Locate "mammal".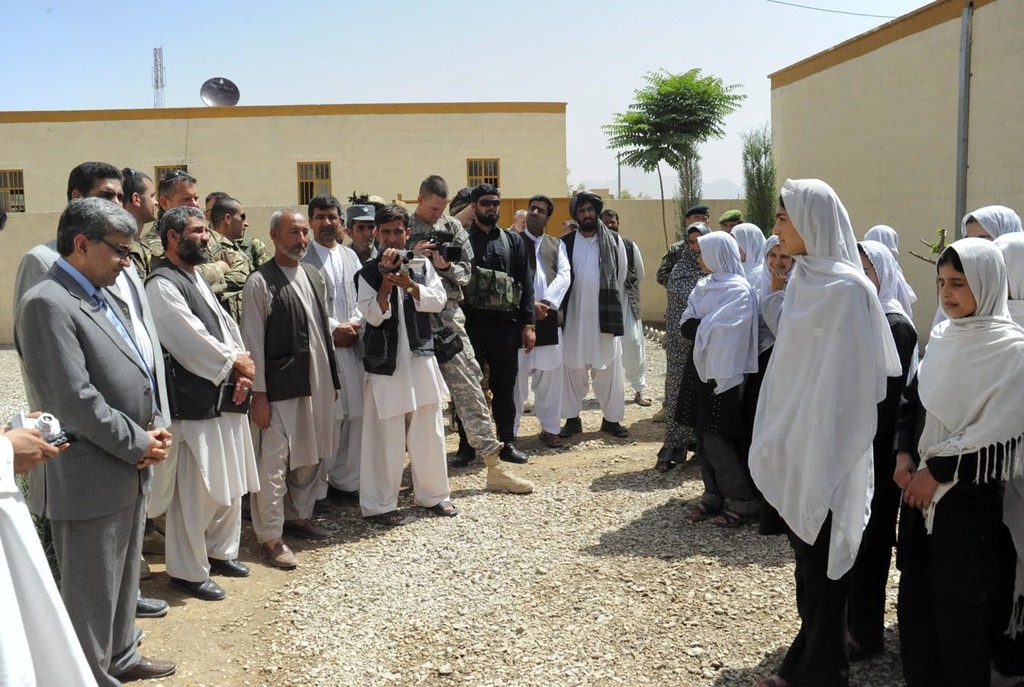
Bounding box: (900, 211, 1020, 670).
